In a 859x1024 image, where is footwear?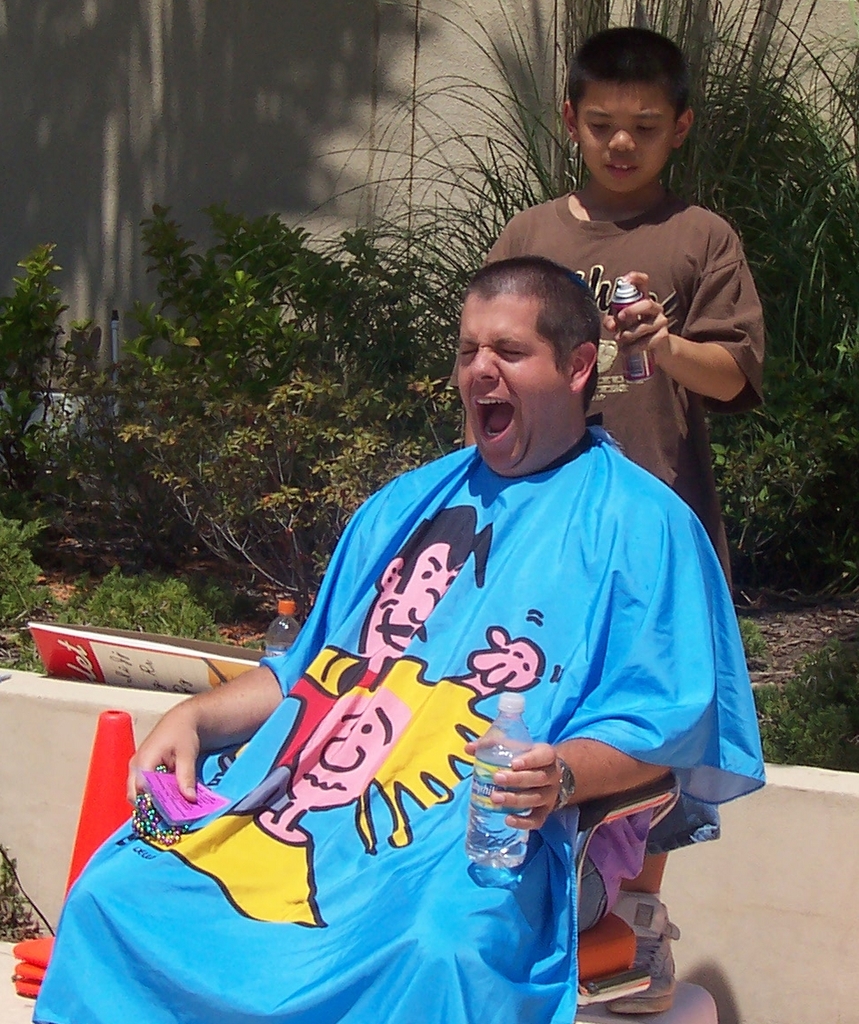
<bbox>602, 890, 683, 1017</bbox>.
